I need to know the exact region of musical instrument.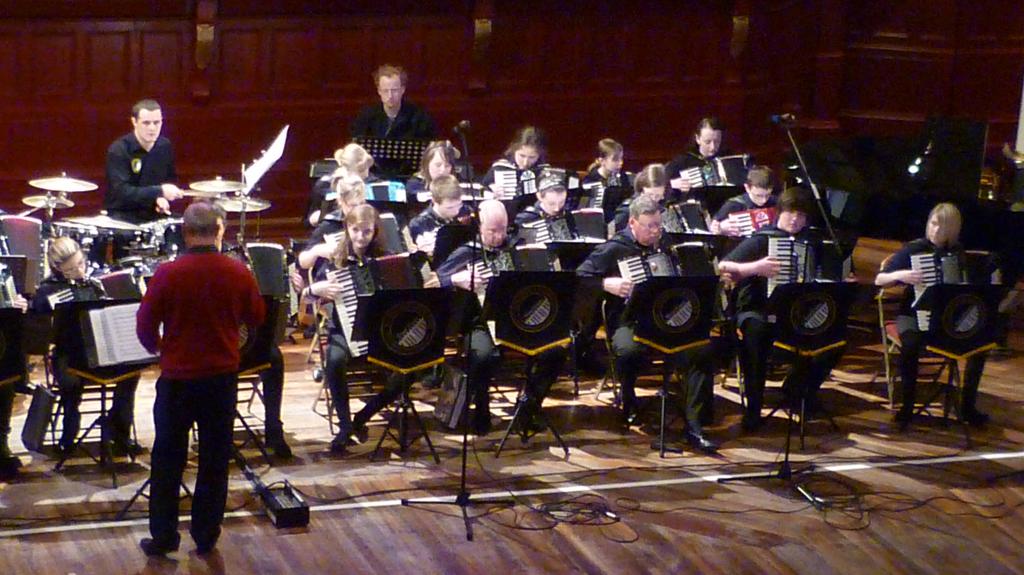
Region: 497,165,566,210.
